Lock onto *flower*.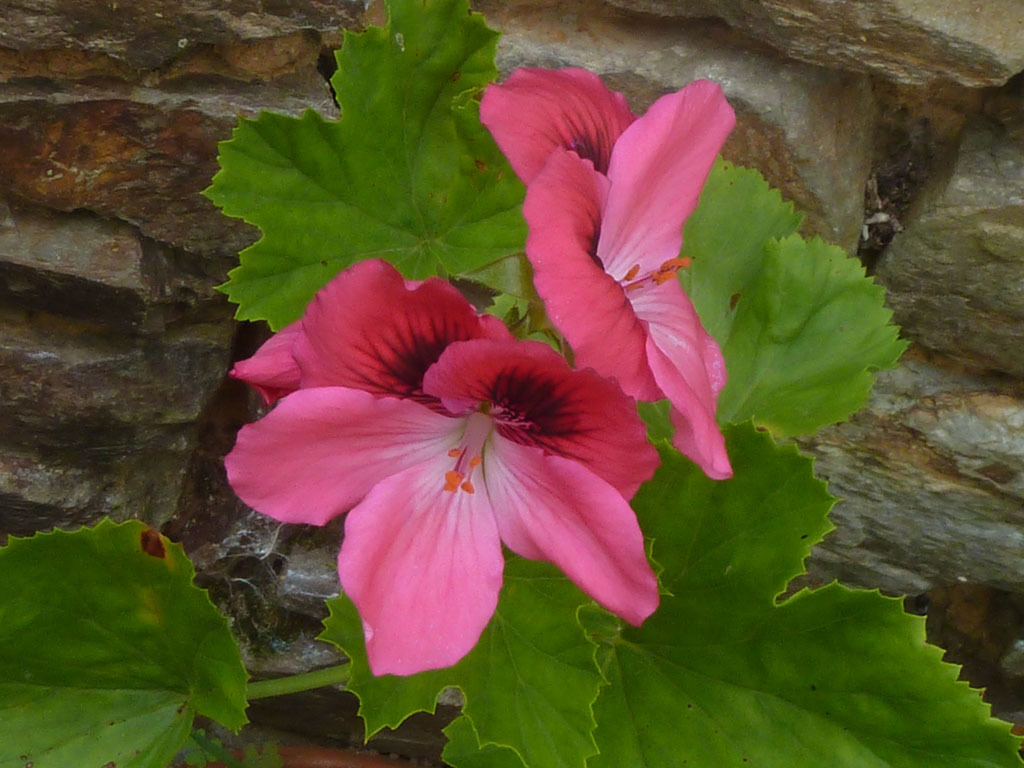
Locked: x1=475 y1=58 x2=735 y2=484.
